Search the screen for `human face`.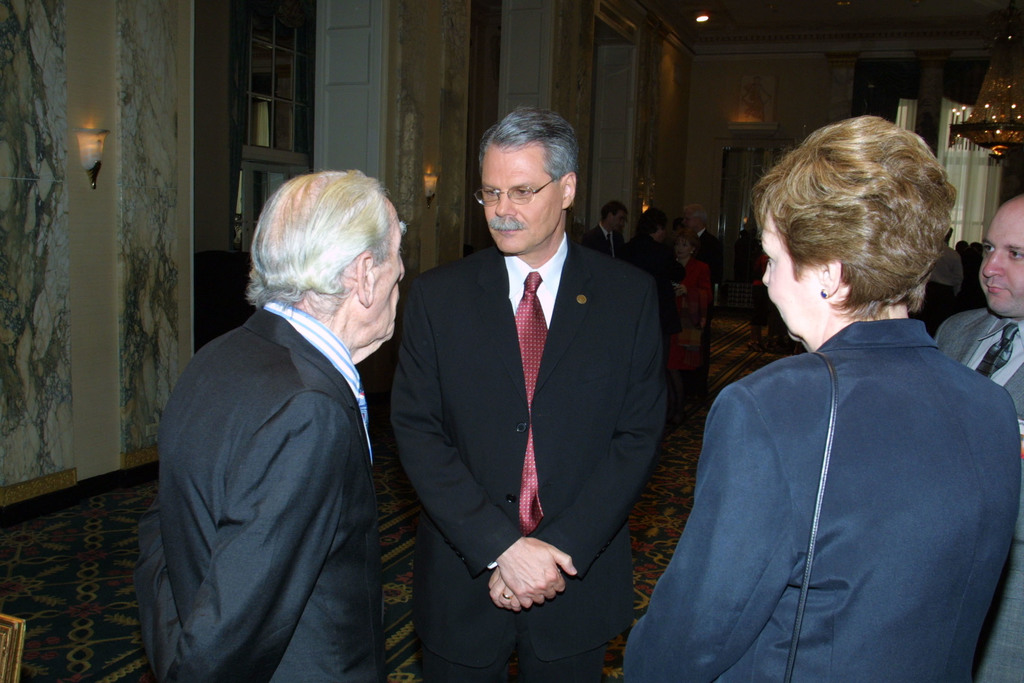
Found at rect(367, 213, 406, 349).
